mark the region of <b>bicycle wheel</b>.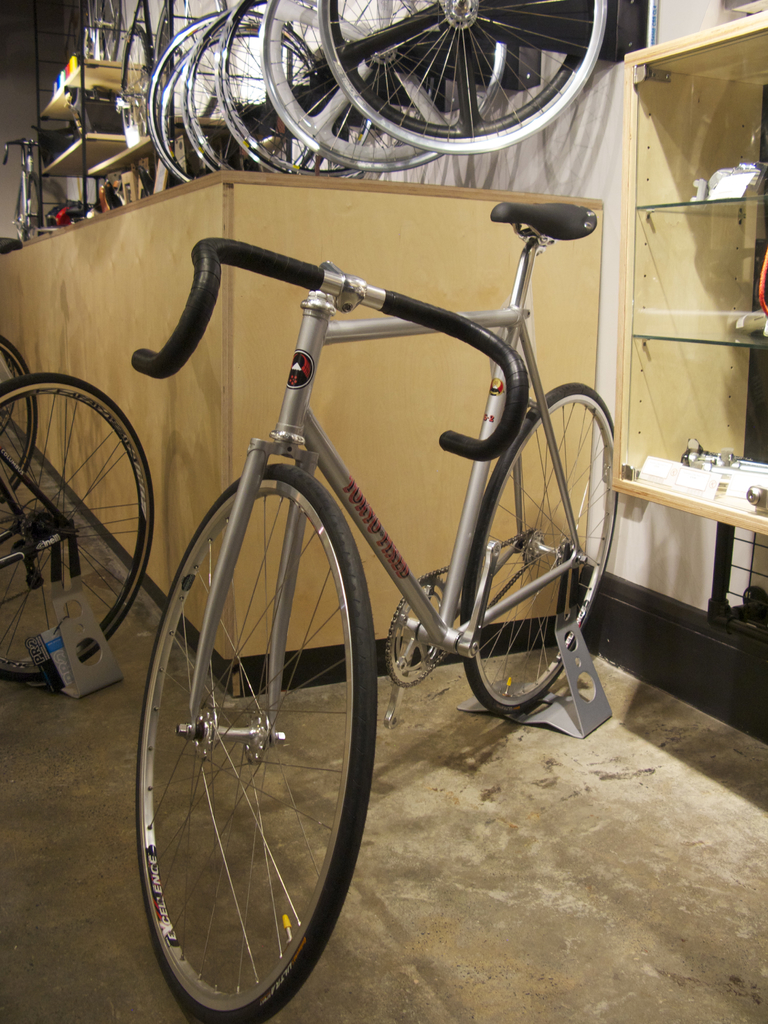
Region: 162/25/314/182.
